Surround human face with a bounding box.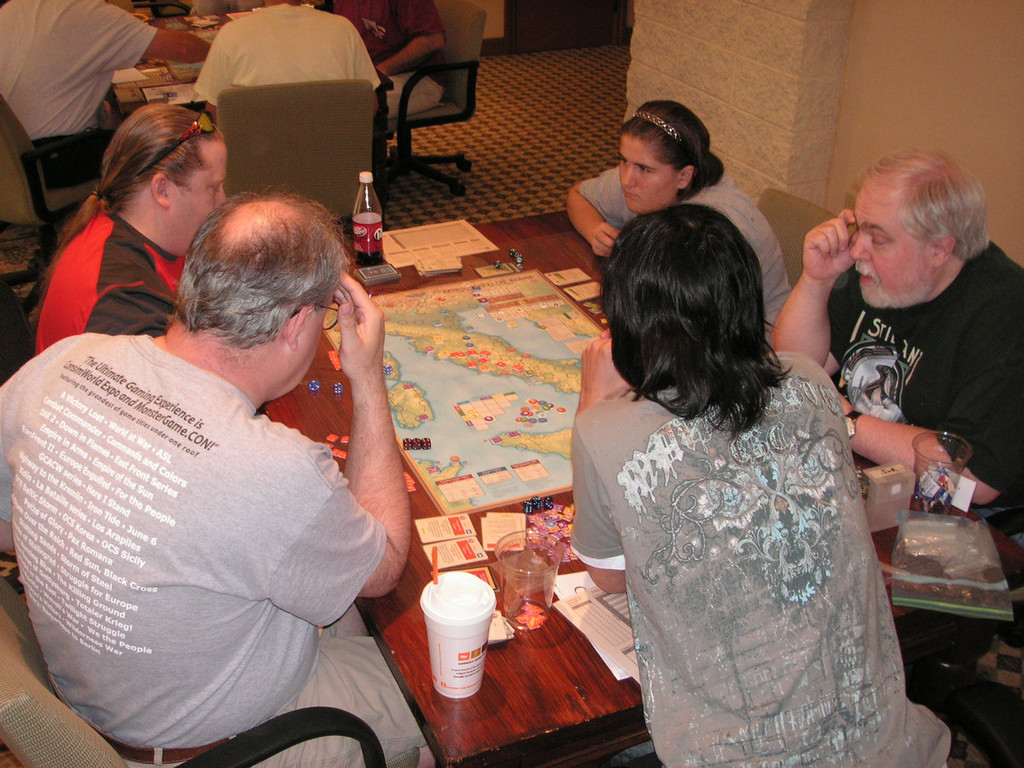
rect(850, 183, 931, 308).
